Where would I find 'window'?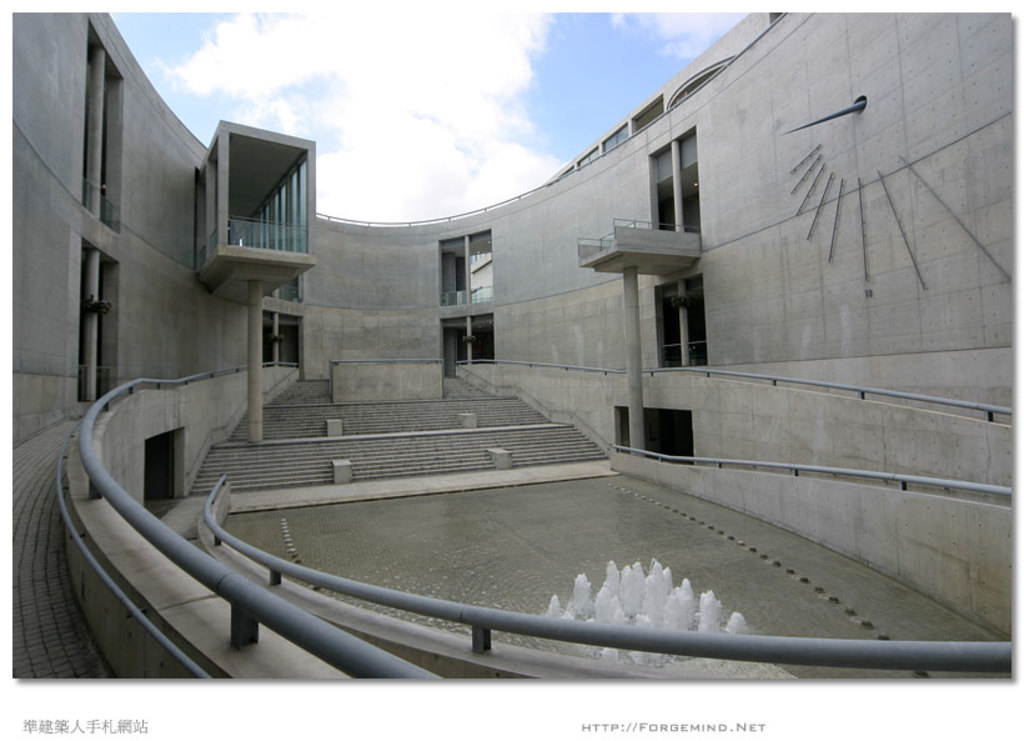
At BBox(661, 272, 721, 381).
